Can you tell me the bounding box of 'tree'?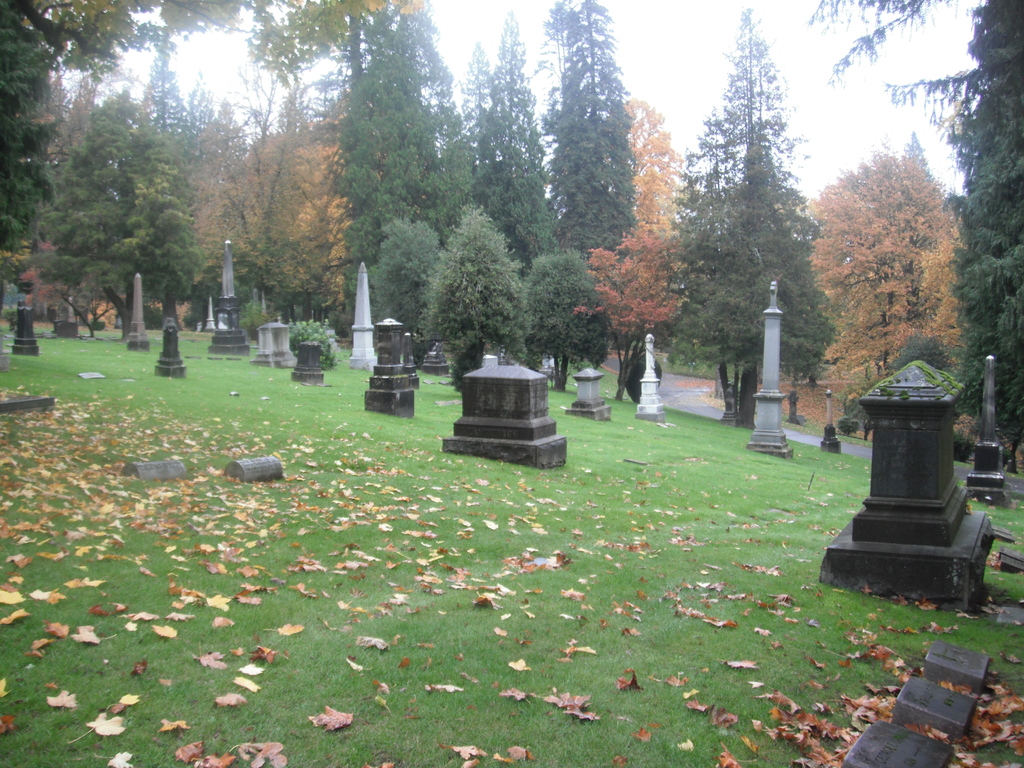
rect(680, 61, 828, 399).
